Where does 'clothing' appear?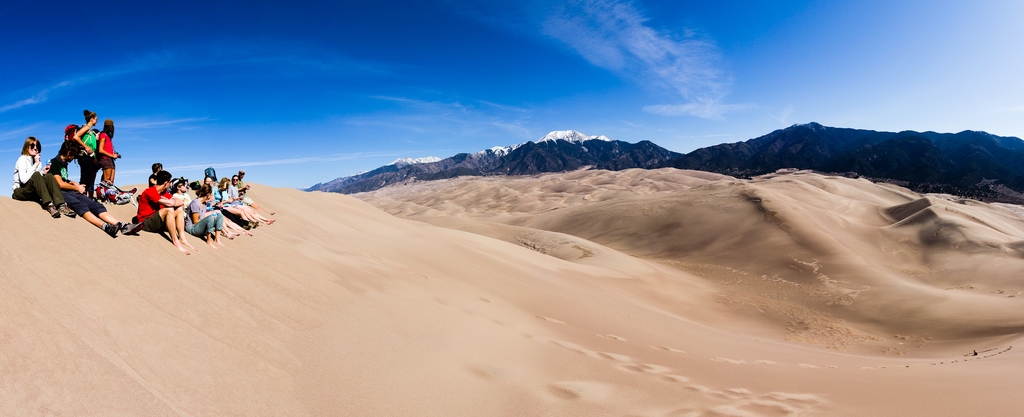
Appears at (x1=93, y1=128, x2=115, y2=170).
